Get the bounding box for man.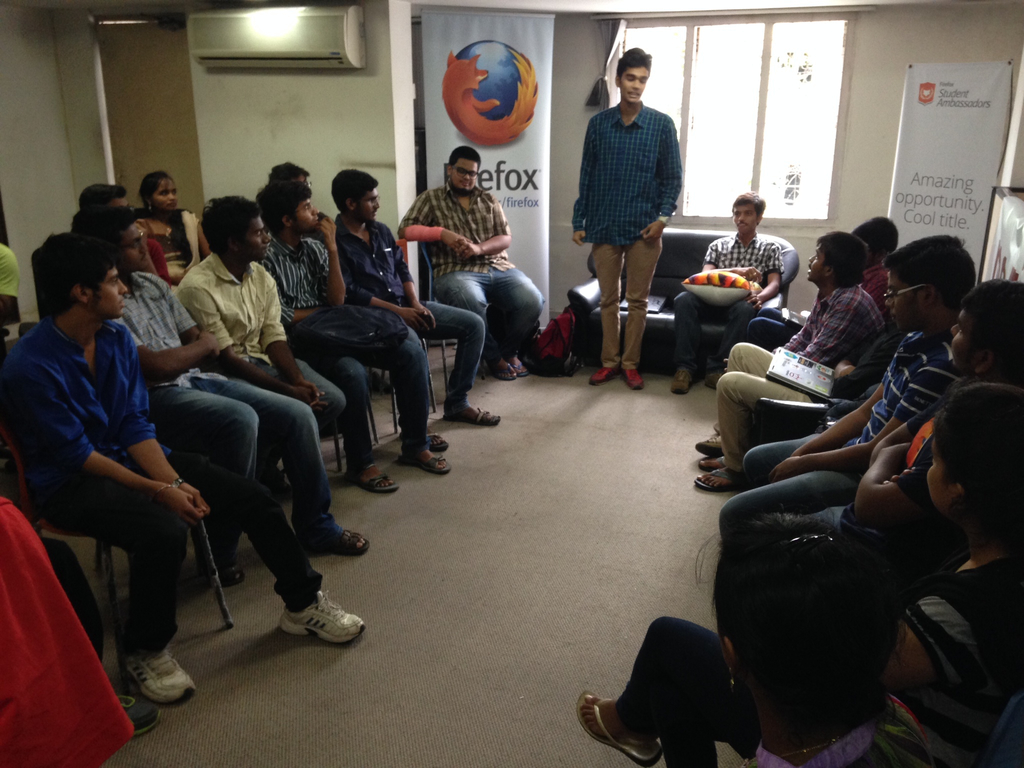
[748,214,899,351].
